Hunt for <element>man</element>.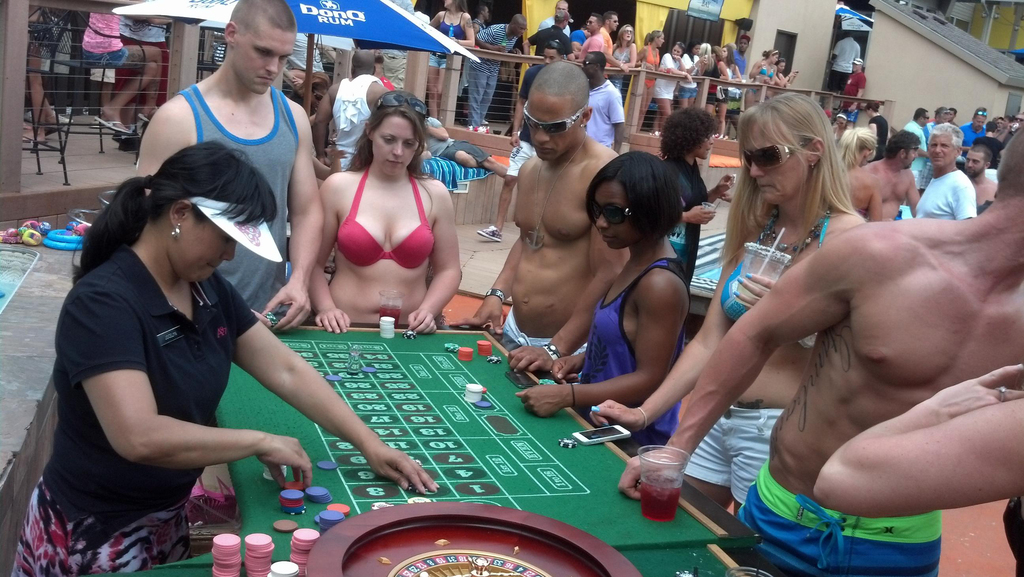
Hunted down at bbox=[572, 28, 592, 53].
